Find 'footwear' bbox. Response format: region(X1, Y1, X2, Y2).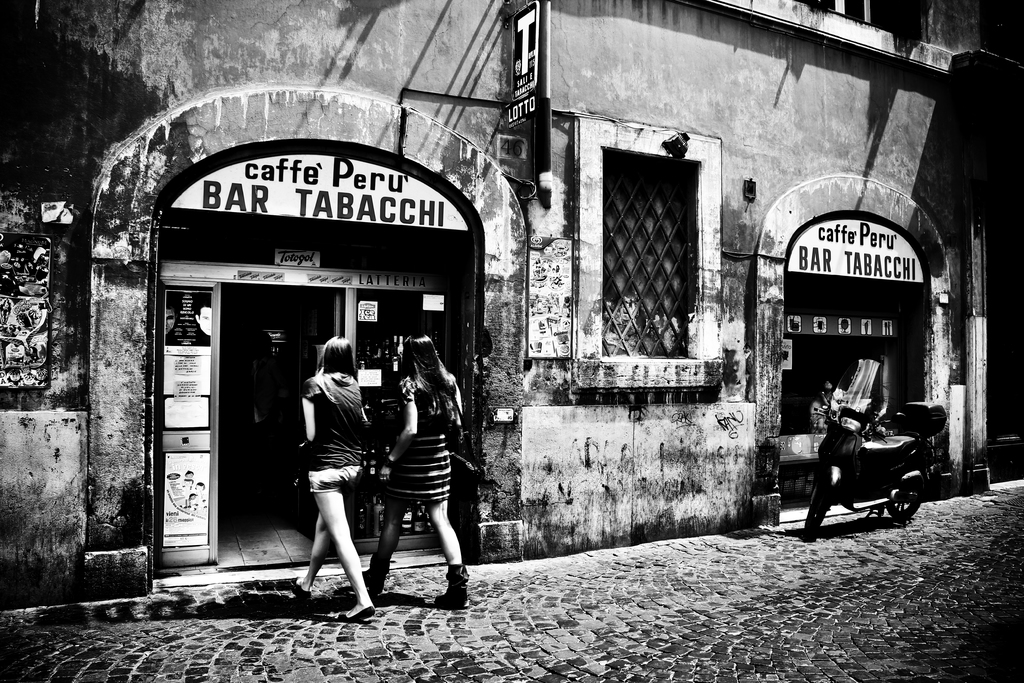
region(430, 564, 471, 613).
